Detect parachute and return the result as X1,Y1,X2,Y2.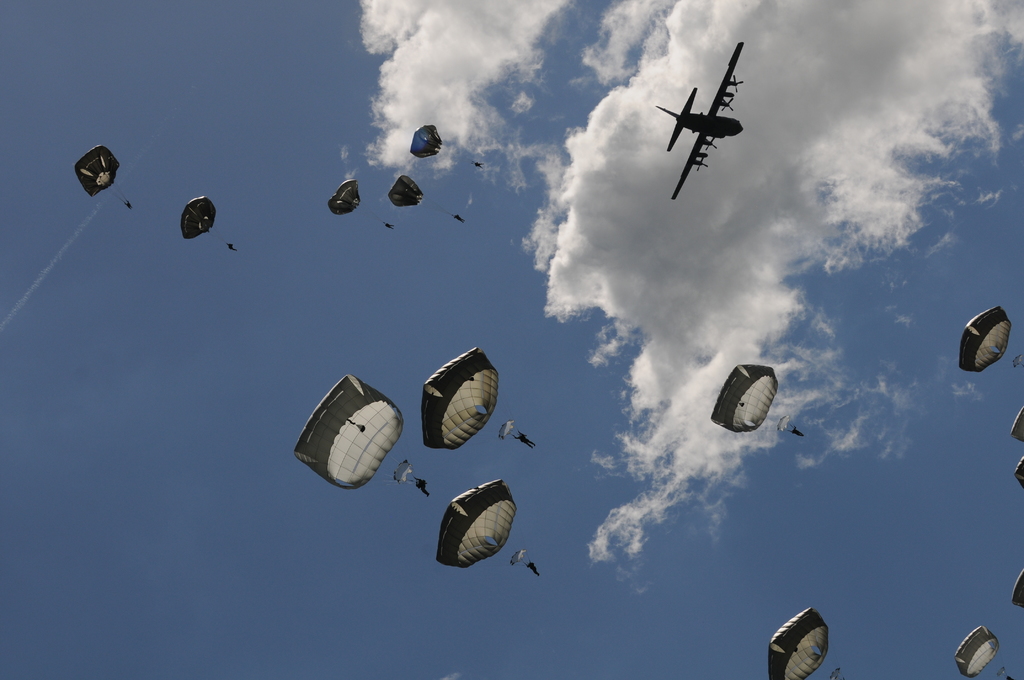
423,348,527,449.
